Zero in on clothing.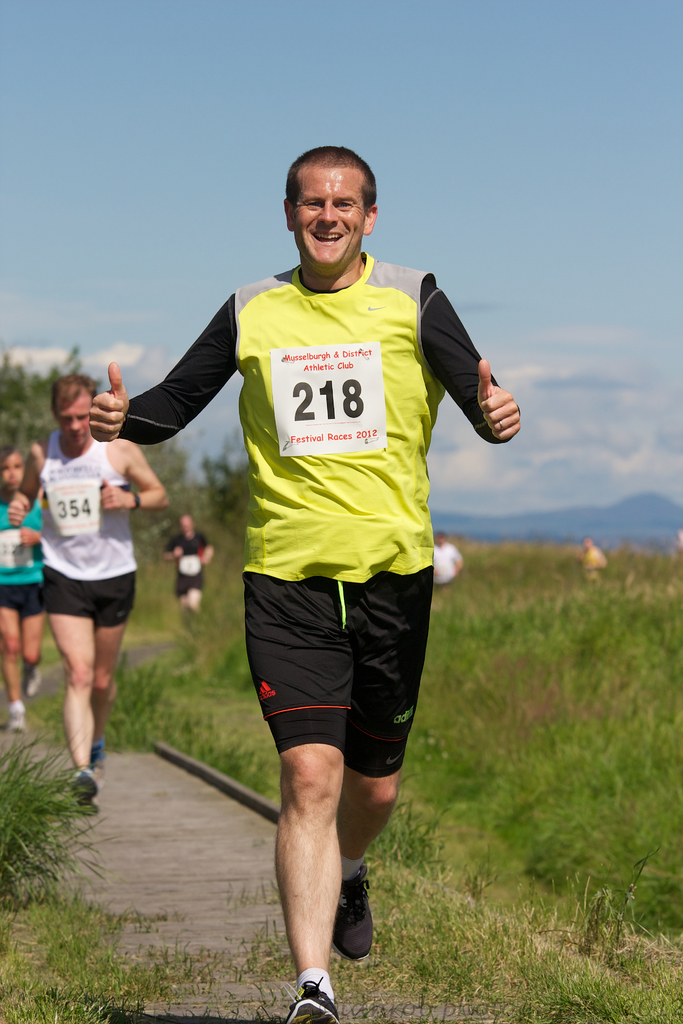
Zeroed in: 159, 526, 208, 605.
